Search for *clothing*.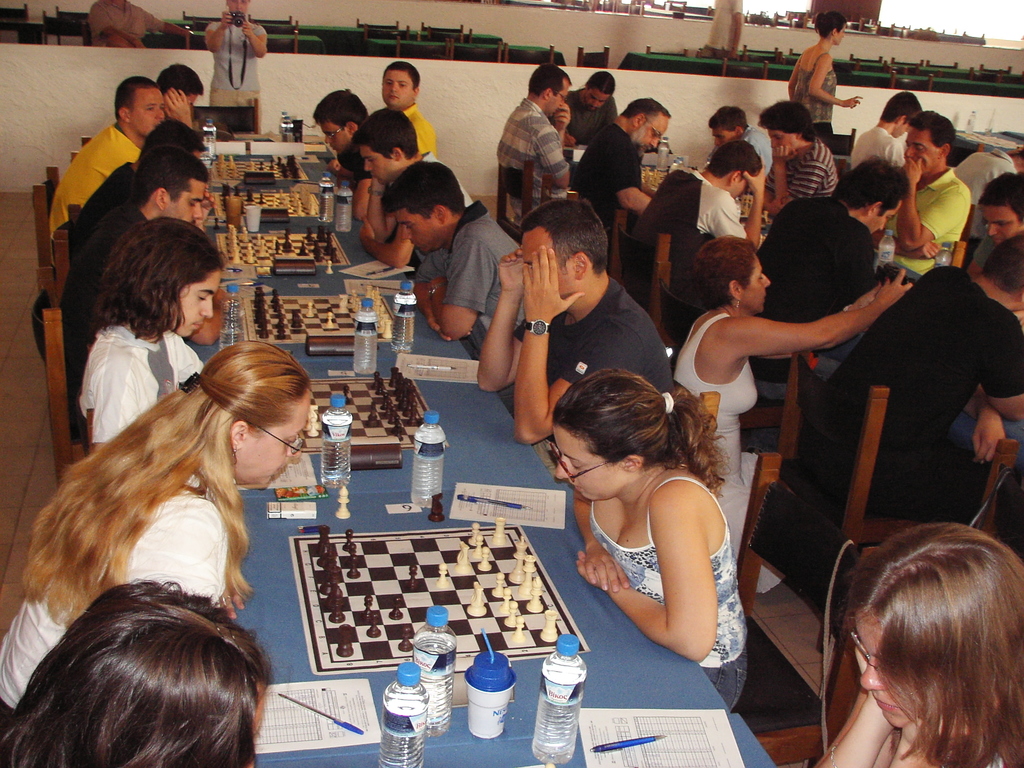
Found at region(569, 92, 614, 129).
